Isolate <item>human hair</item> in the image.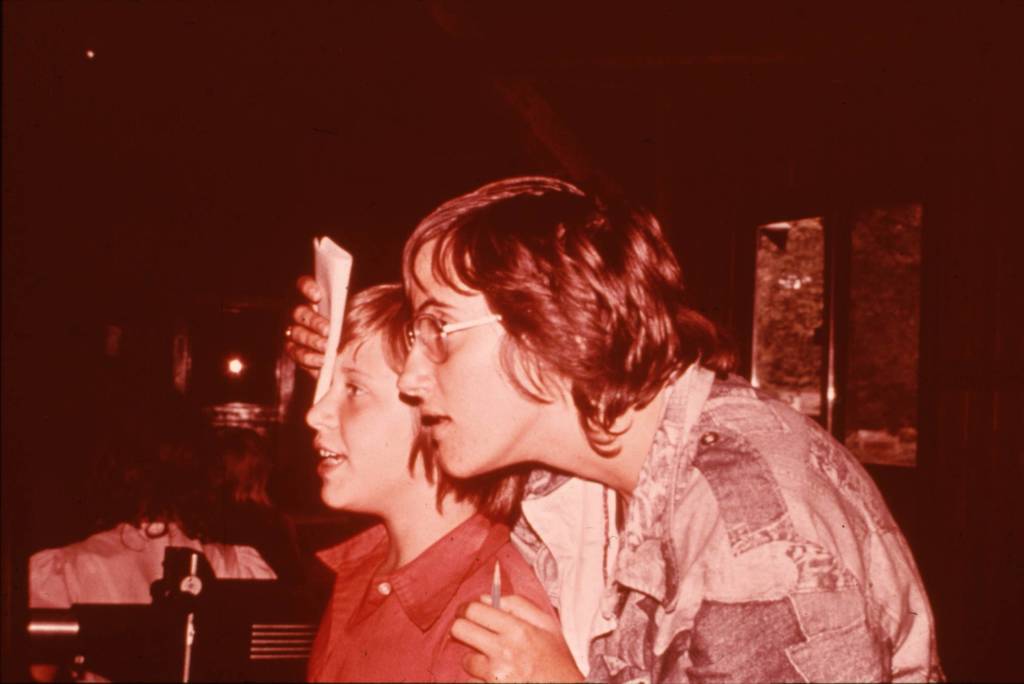
Isolated region: 338, 283, 518, 525.
